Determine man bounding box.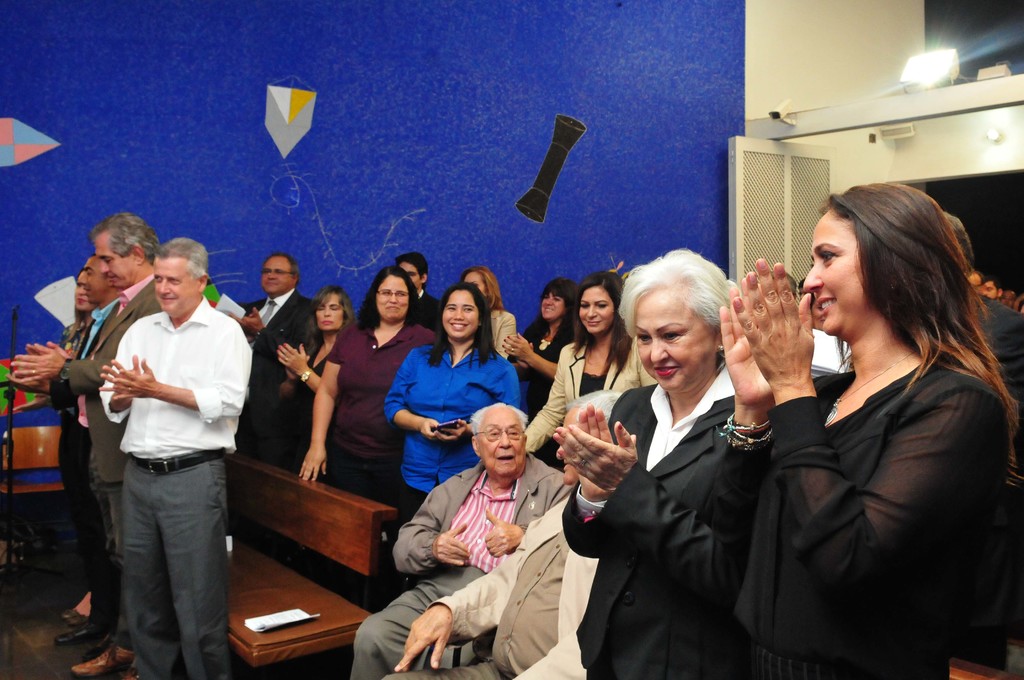
Determined: <box>345,403,576,679</box>.
